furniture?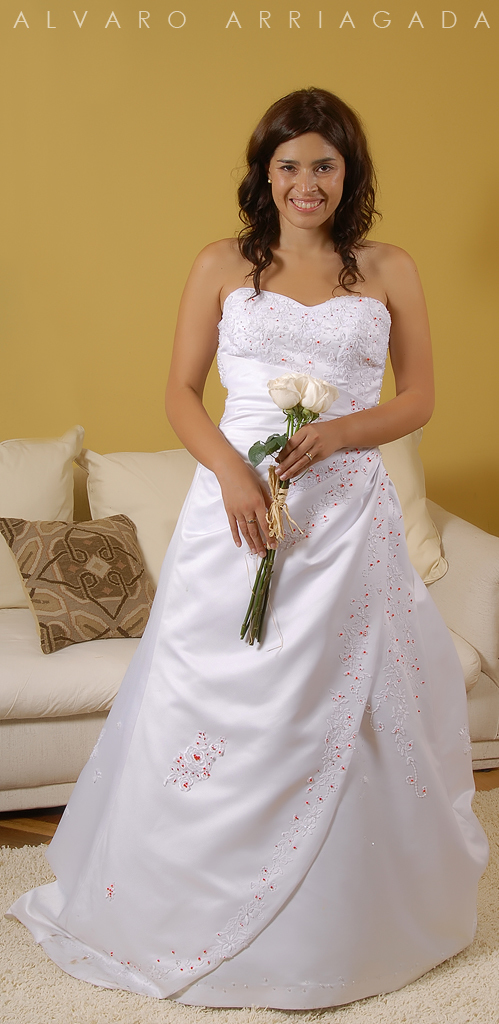
bbox=[0, 426, 498, 812]
